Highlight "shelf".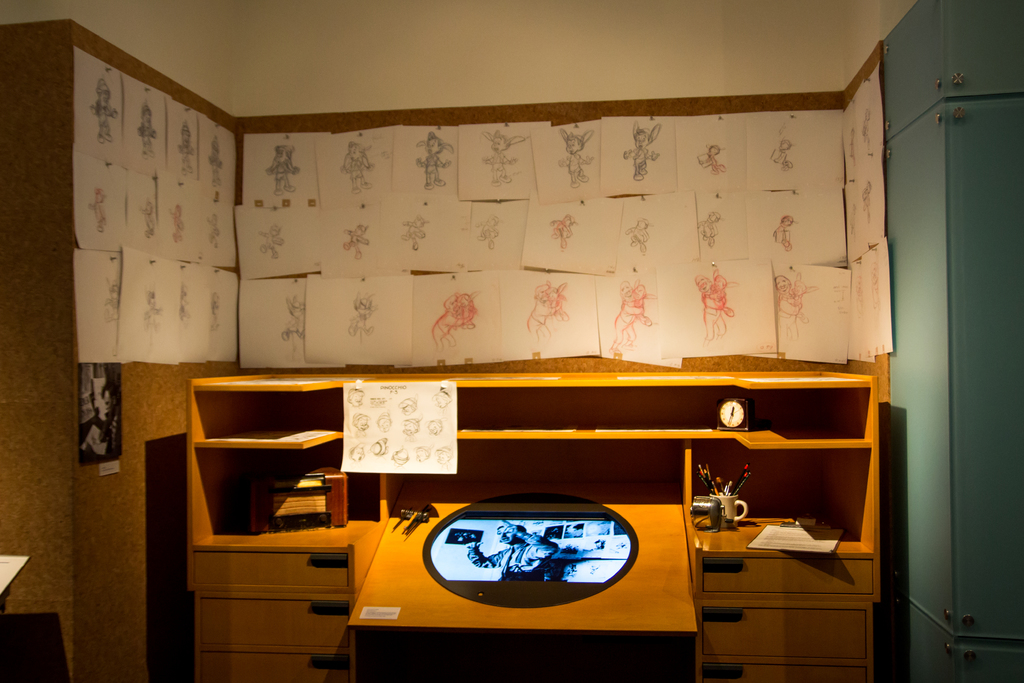
Highlighted region: [x1=694, y1=444, x2=888, y2=554].
